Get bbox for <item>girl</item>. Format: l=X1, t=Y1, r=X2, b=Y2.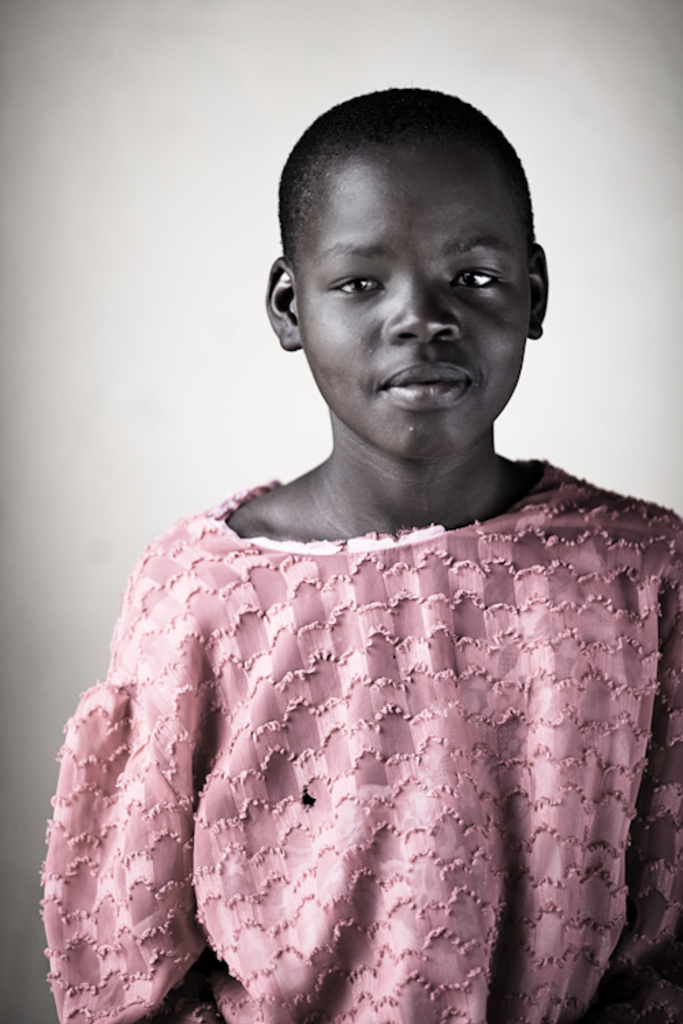
l=40, t=85, r=682, b=1023.
